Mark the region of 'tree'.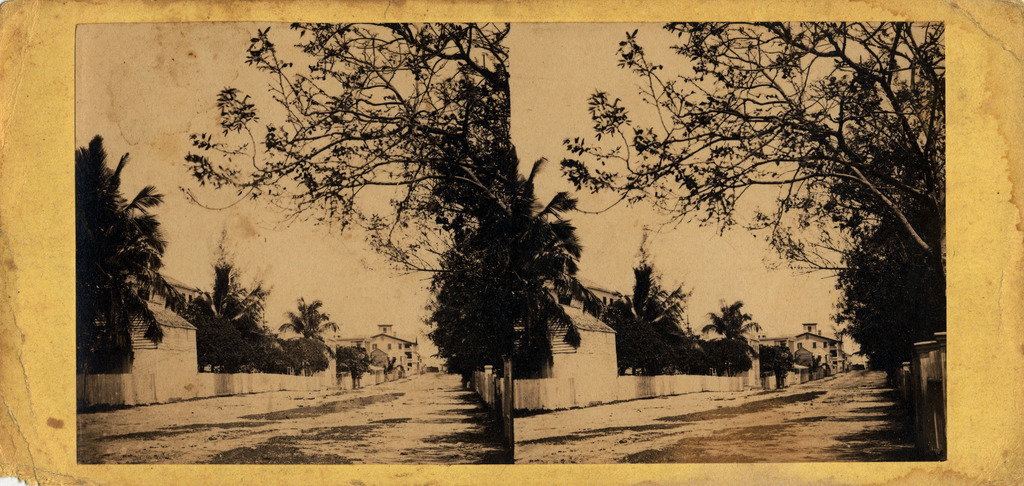
Region: locate(693, 296, 772, 368).
